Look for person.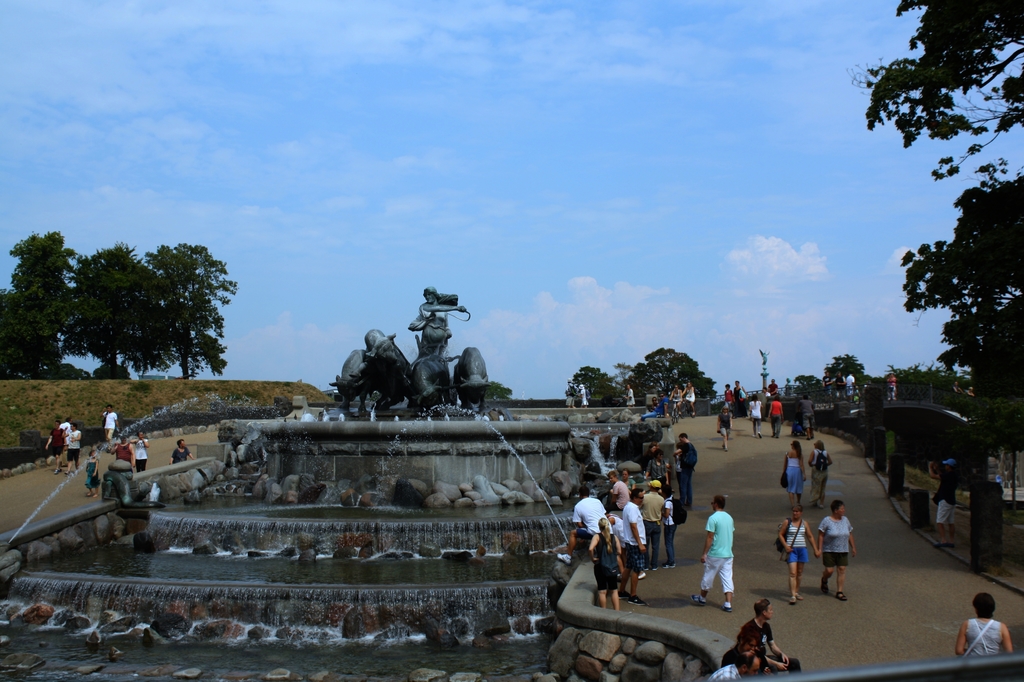
Found: 99,403,121,446.
